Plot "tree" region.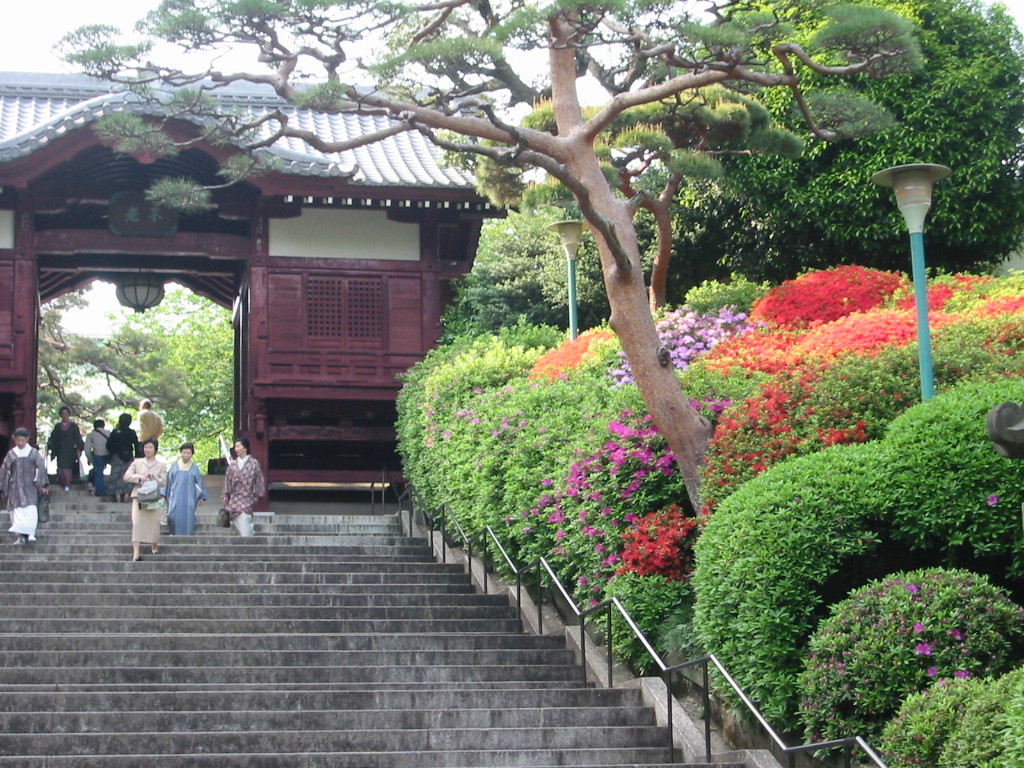
Plotted at {"x1": 78, "y1": 280, "x2": 227, "y2": 478}.
